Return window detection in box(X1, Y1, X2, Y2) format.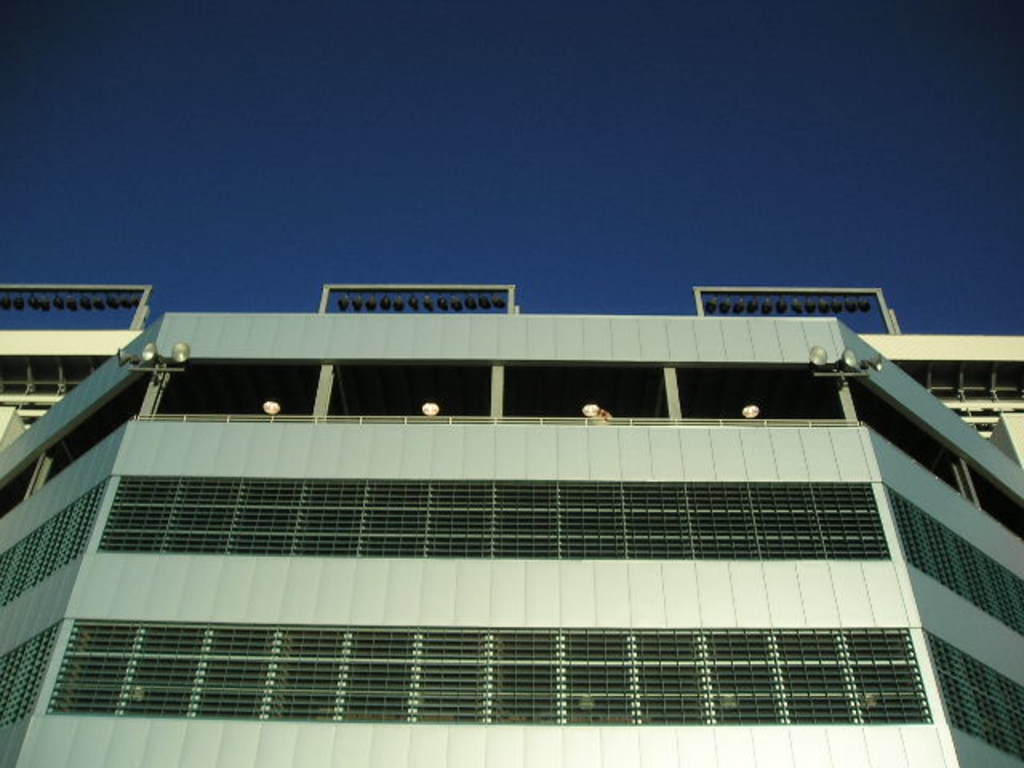
box(3, 626, 67, 728).
